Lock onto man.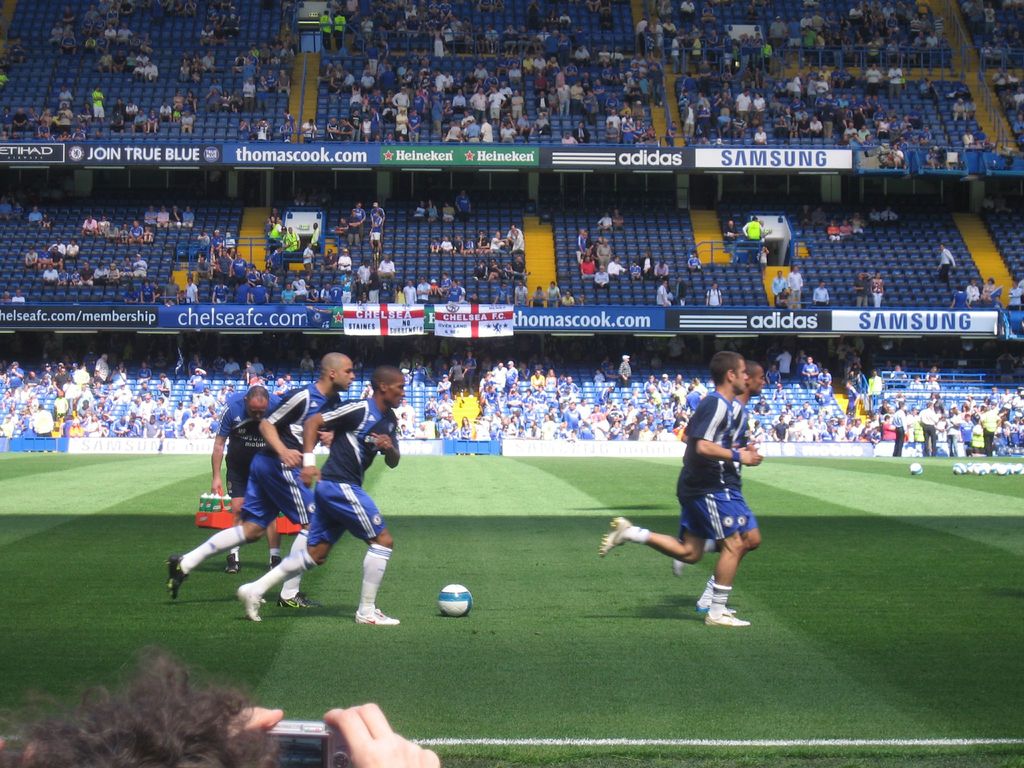
Locked: pyautogui.locateOnScreen(815, 412, 826, 430).
